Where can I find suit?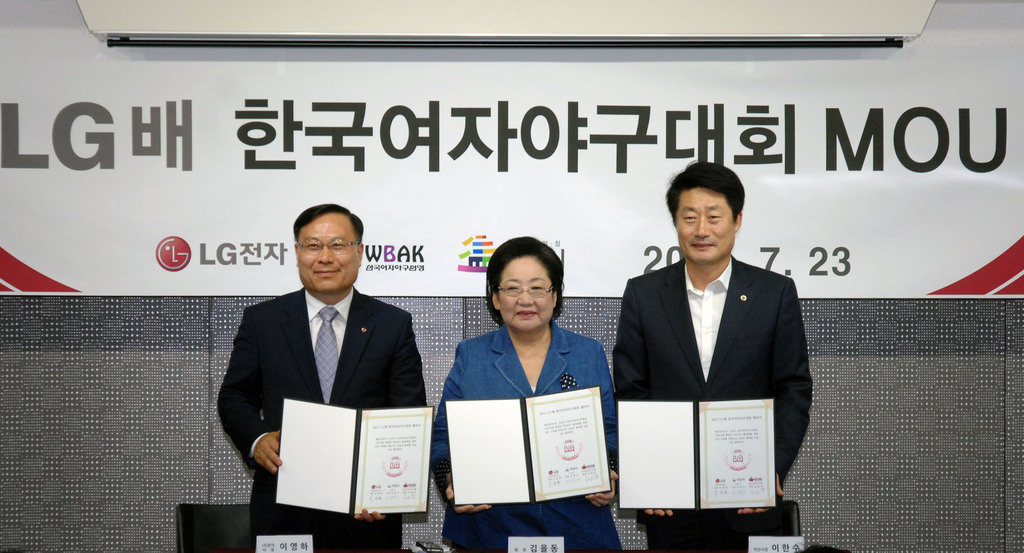
You can find it at box=[602, 230, 820, 461].
